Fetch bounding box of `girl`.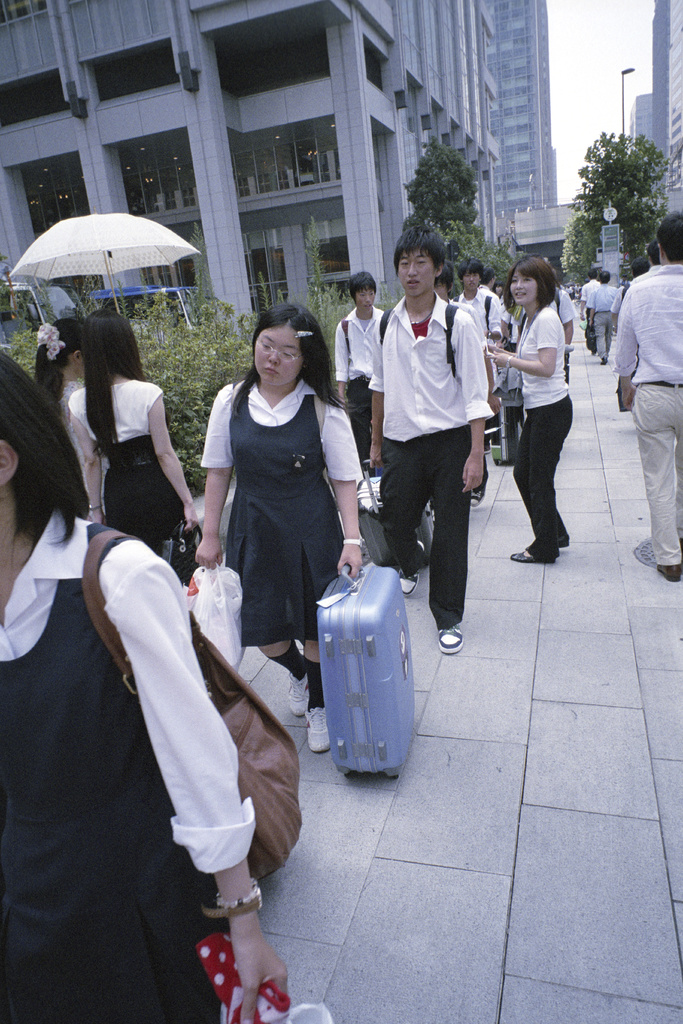
Bbox: 485,253,573,561.
